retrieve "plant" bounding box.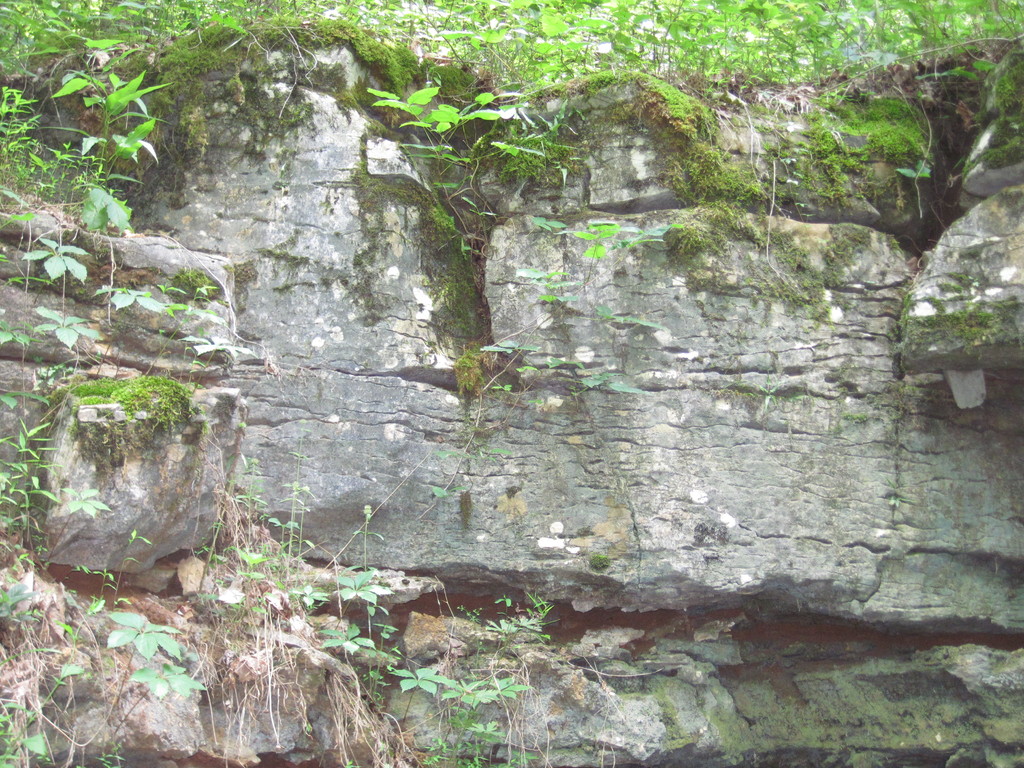
Bounding box: rect(378, 663, 461, 717).
